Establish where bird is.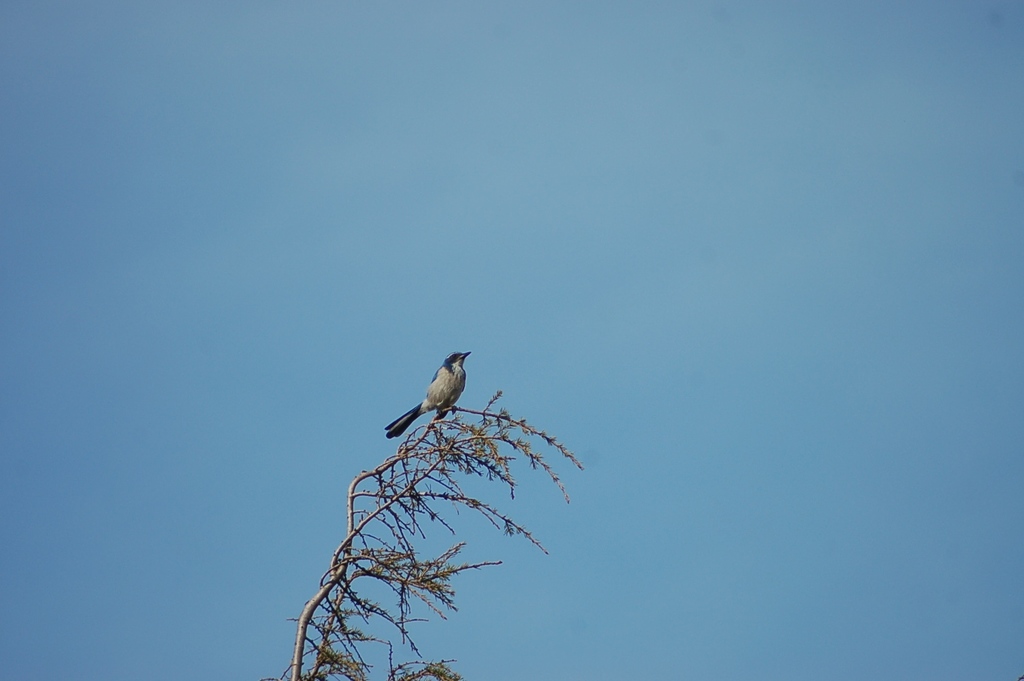
Established at select_region(388, 352, 482, 453).
